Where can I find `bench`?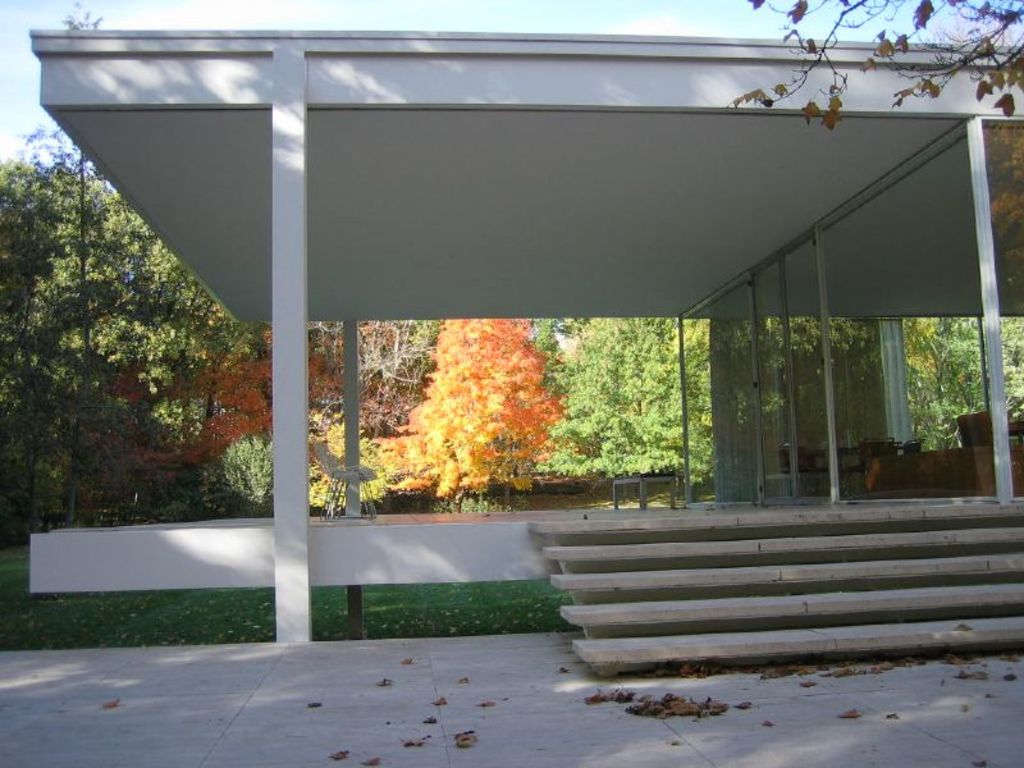
You can find it at crop(614, 472, 675, 509).
